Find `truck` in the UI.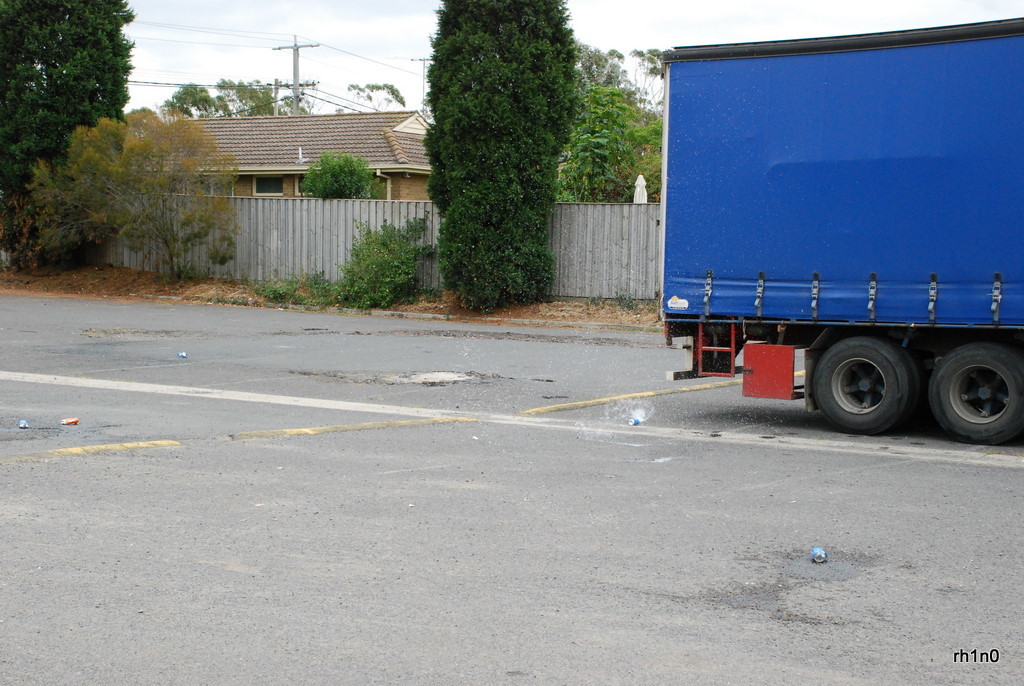
UI element at <bbox>637, 27, 1023, 439</bbox>.
